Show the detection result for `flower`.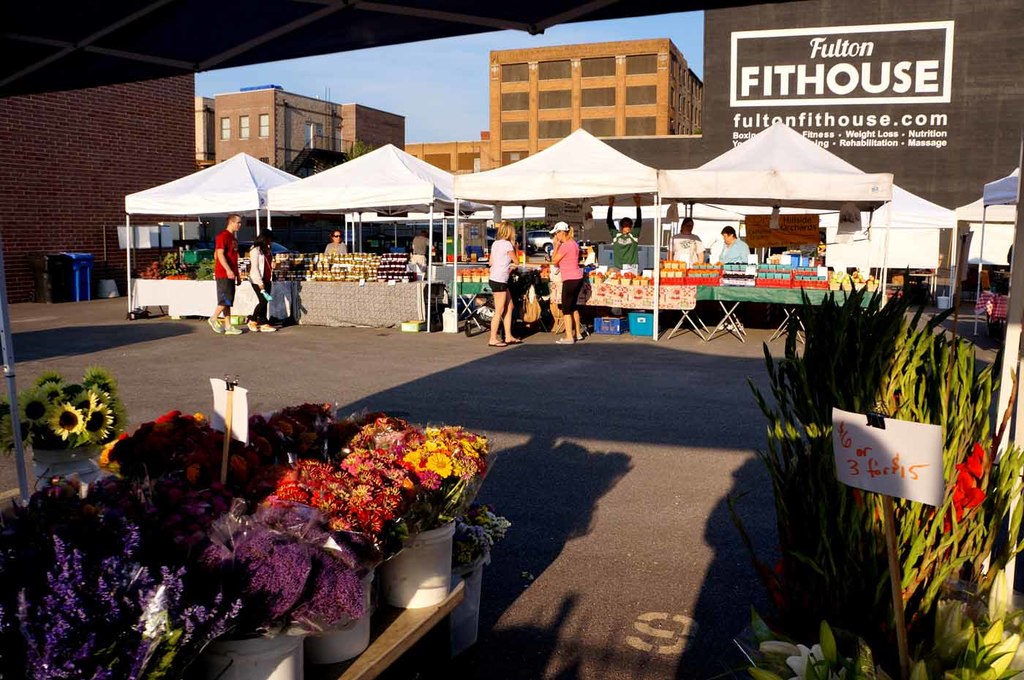
l=941, t=473, r=981, b=521.
